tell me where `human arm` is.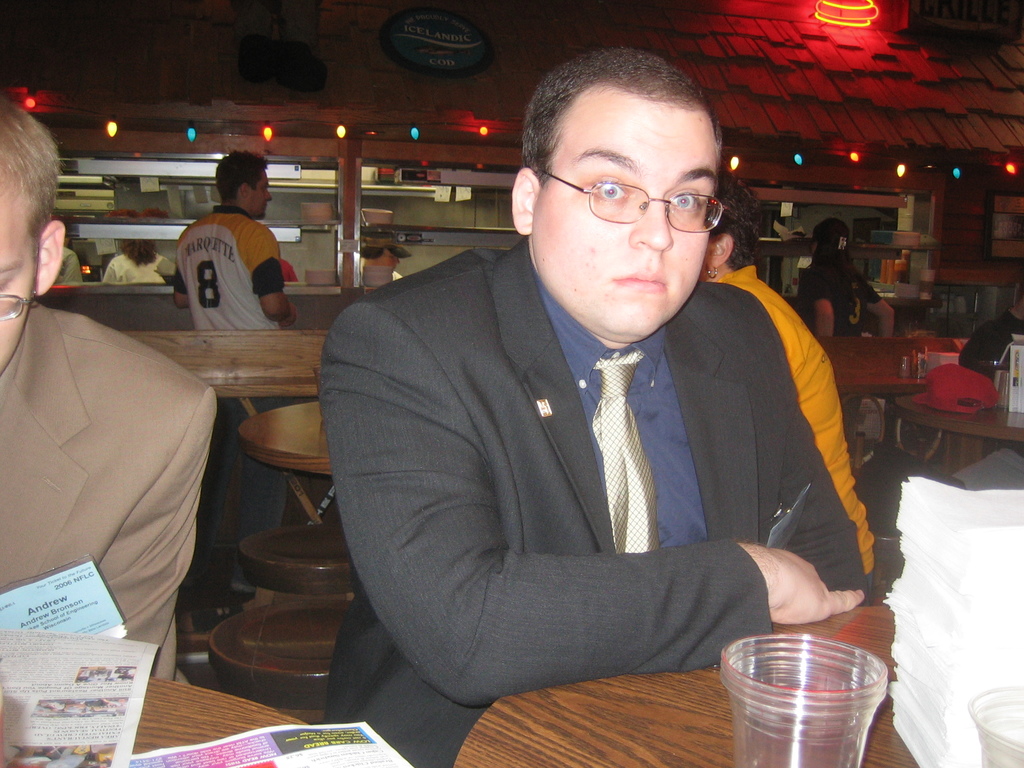
`human arm` is at [left=742, top=292, right=887, bottom=606].
